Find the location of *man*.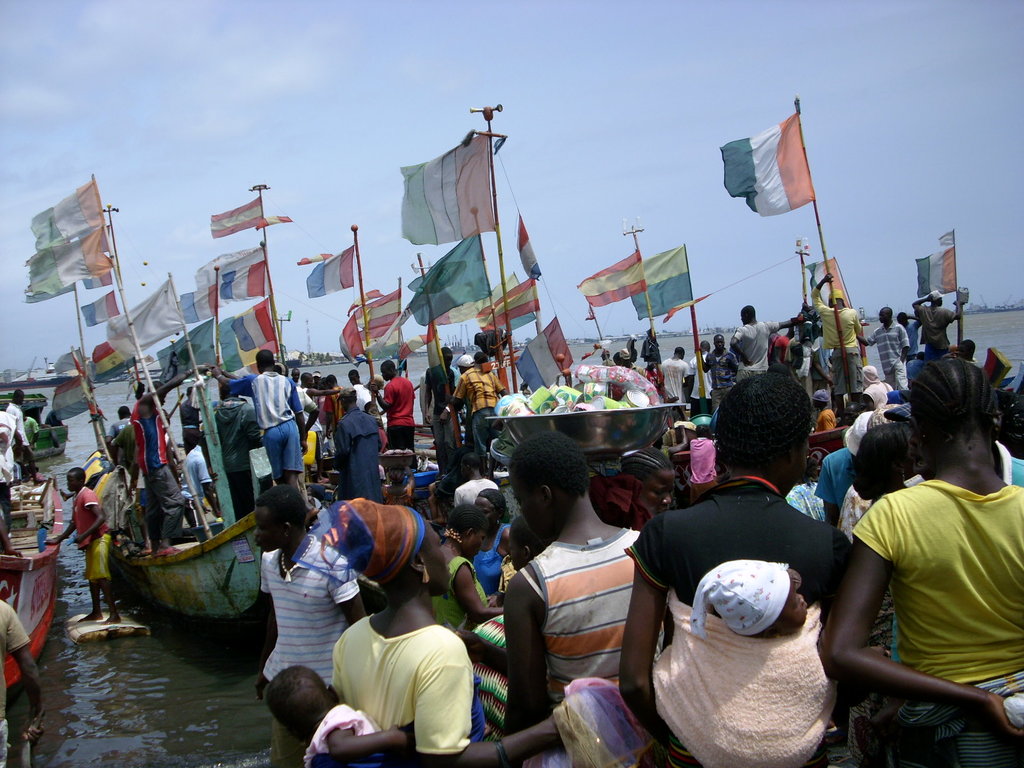
Location: (left=858, top=303, right=910, bottom=389).
